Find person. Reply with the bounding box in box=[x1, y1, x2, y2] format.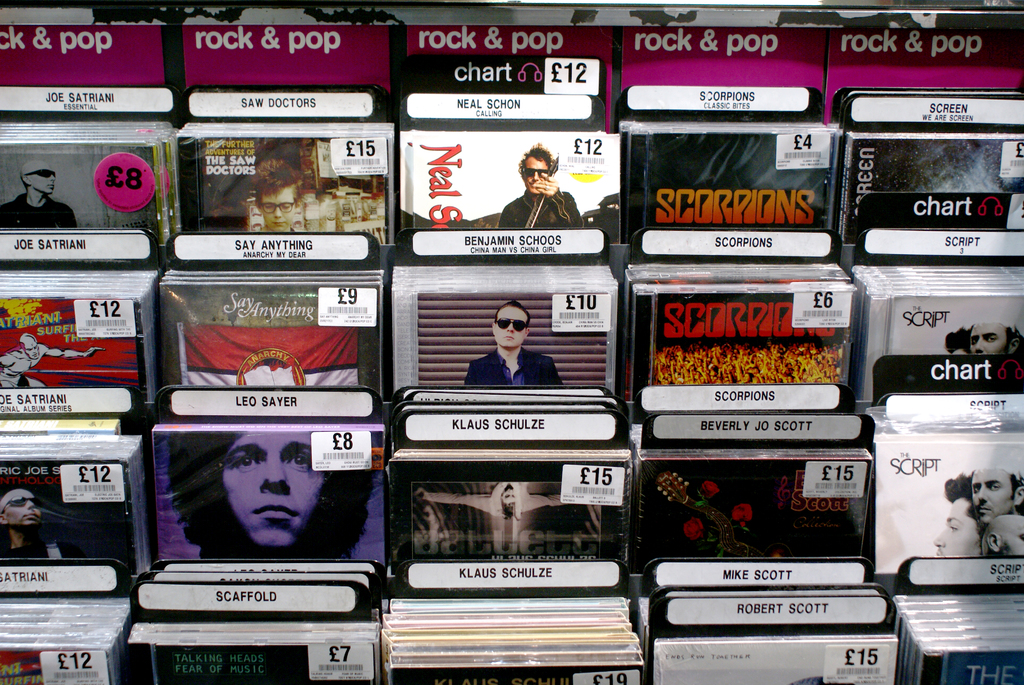
box=[170, 432, 373, 563].
